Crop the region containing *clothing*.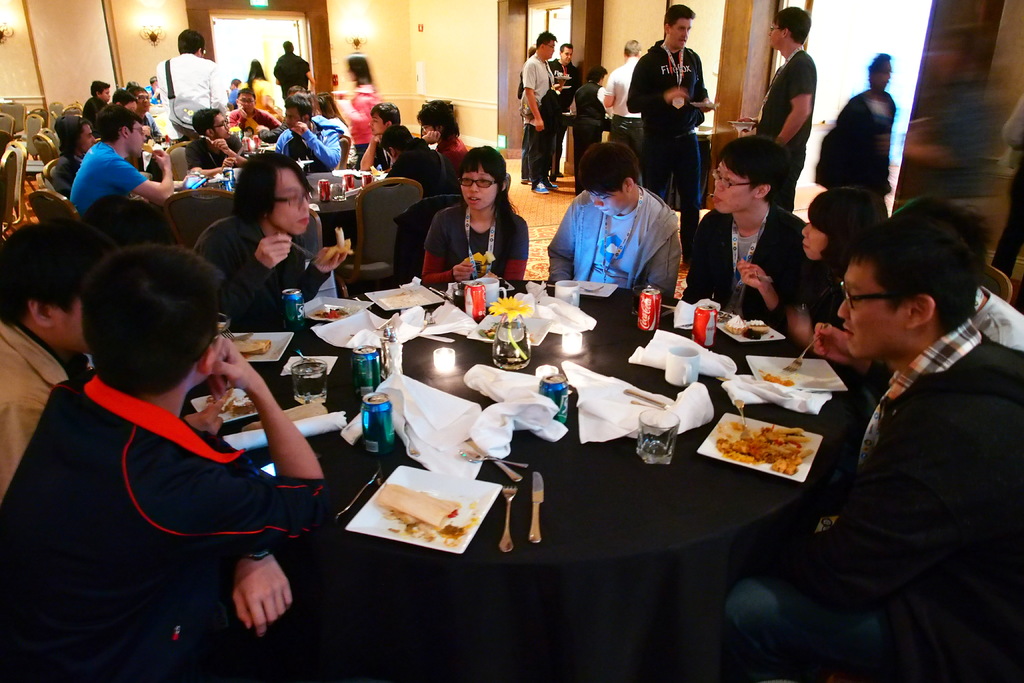
Crop region: bbox(326, 114, 357, 173).
